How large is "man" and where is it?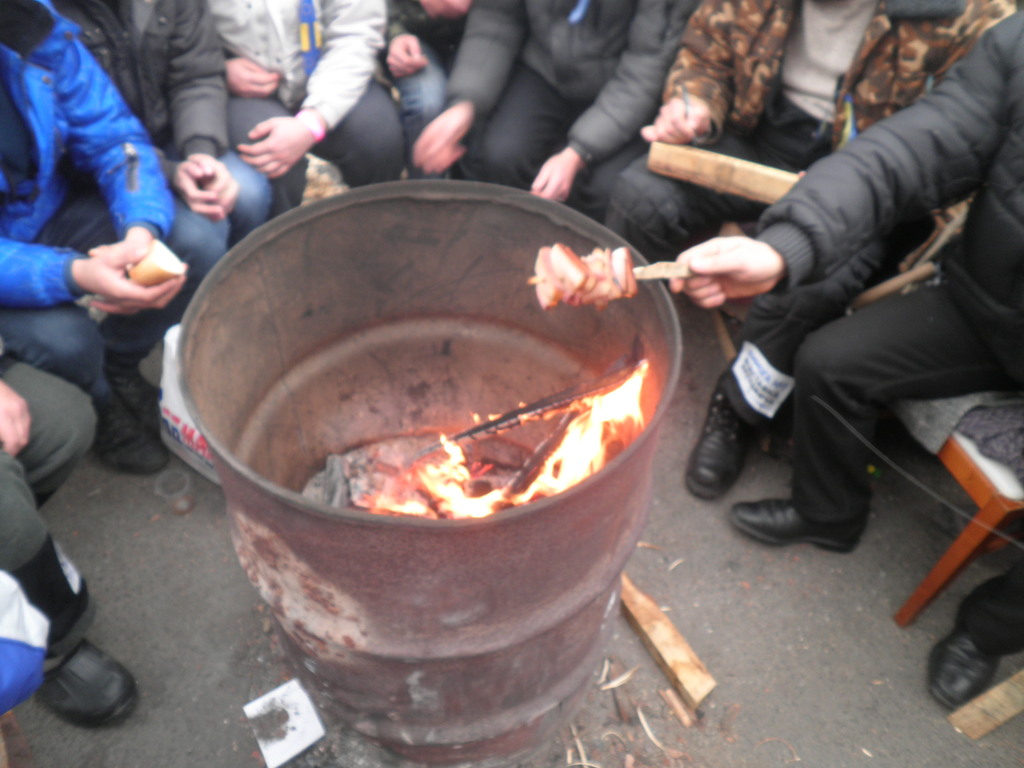
Bounding box: bbox=(0, 10, 232, 485).
